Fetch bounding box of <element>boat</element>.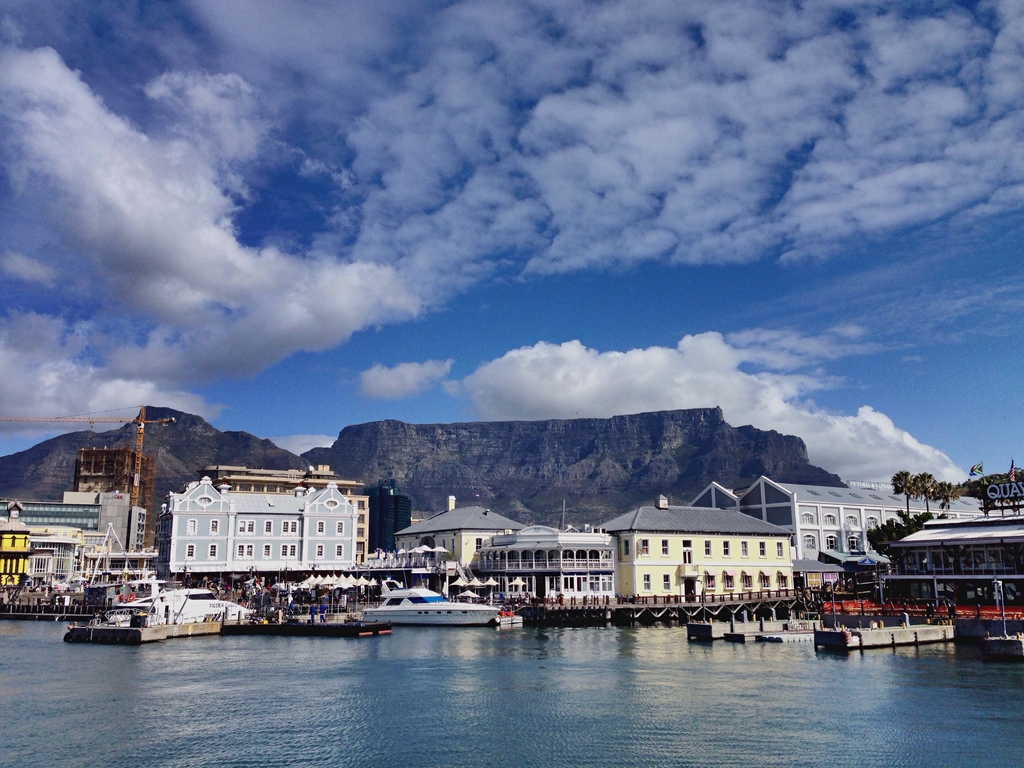
Bbox: x1=365 y1=586 x2=502 y2=628.
